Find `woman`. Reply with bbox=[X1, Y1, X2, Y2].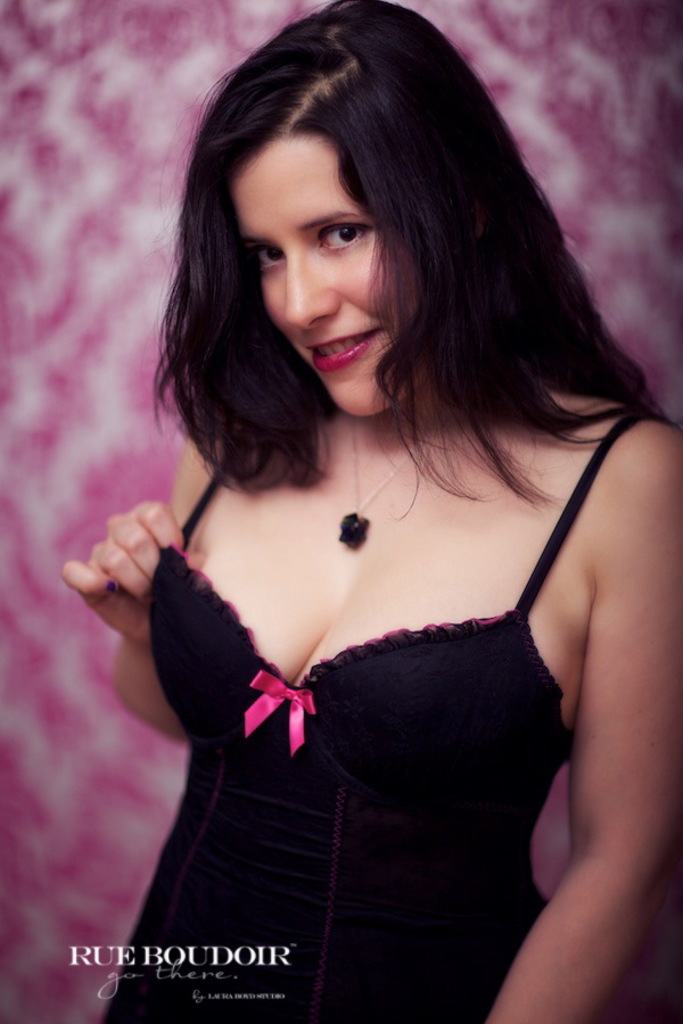
bbox=[51, 41, 678, 977].
